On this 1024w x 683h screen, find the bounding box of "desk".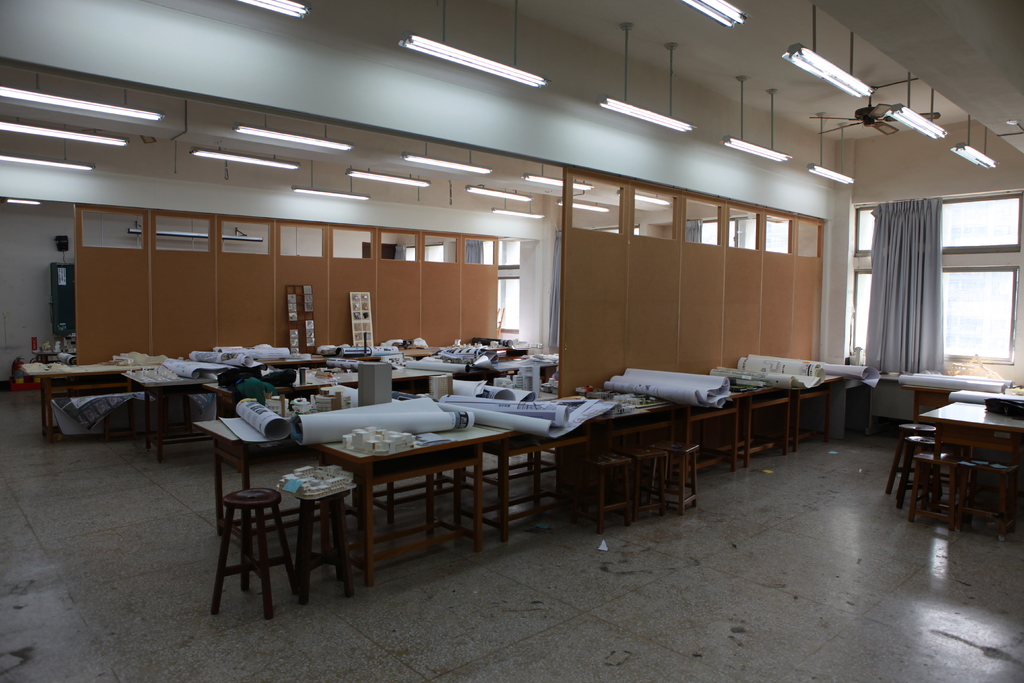
Bounding box: [471, 391, 612, 529].
